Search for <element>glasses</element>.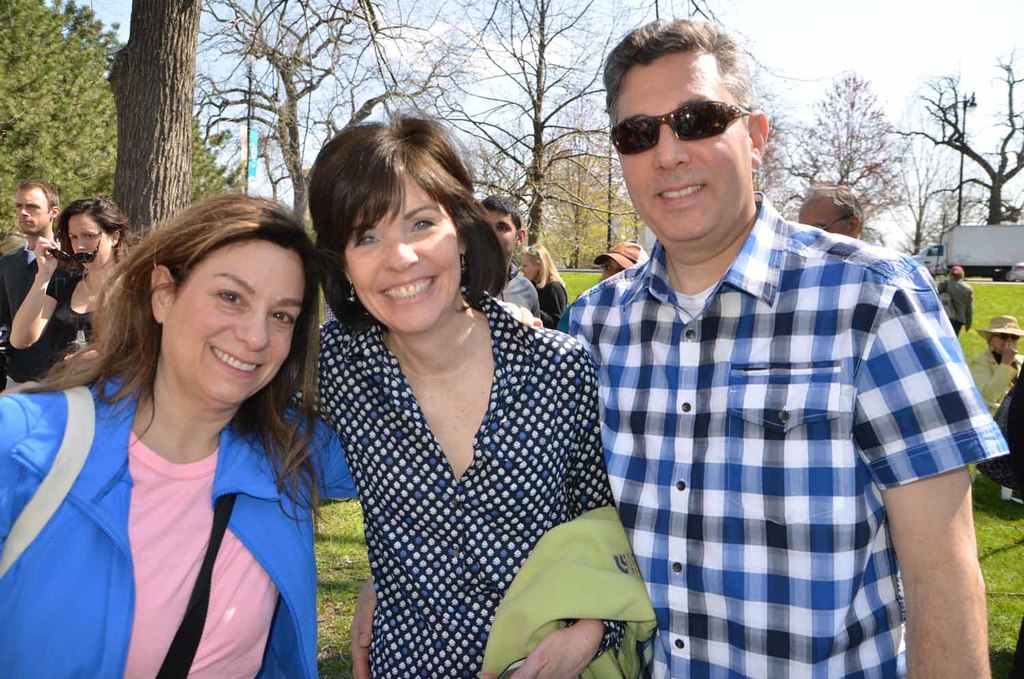
Found at [left=45, top=232, right=103, bottom=265].
